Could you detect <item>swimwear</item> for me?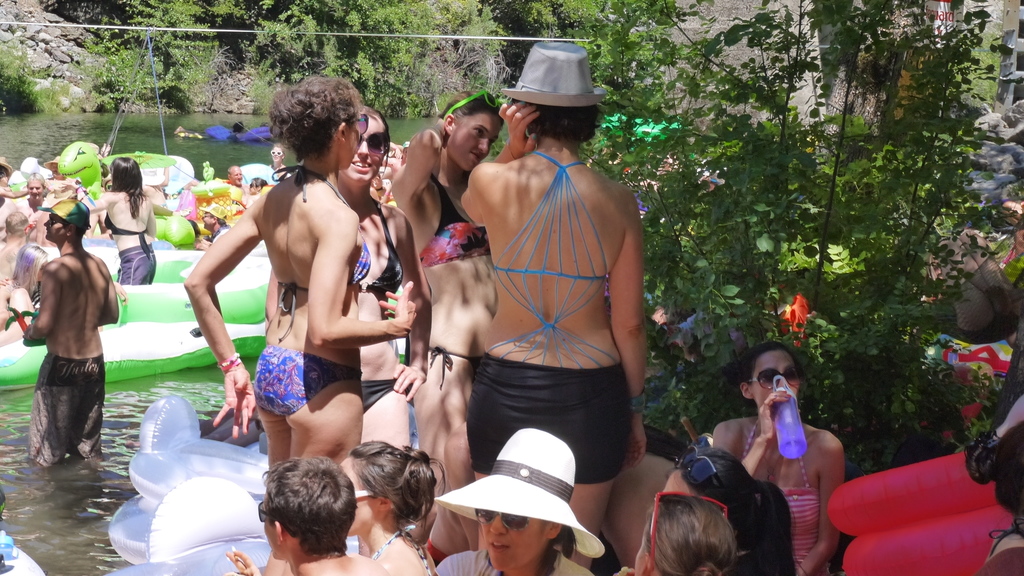
Detection result: 102 211 150 257.
